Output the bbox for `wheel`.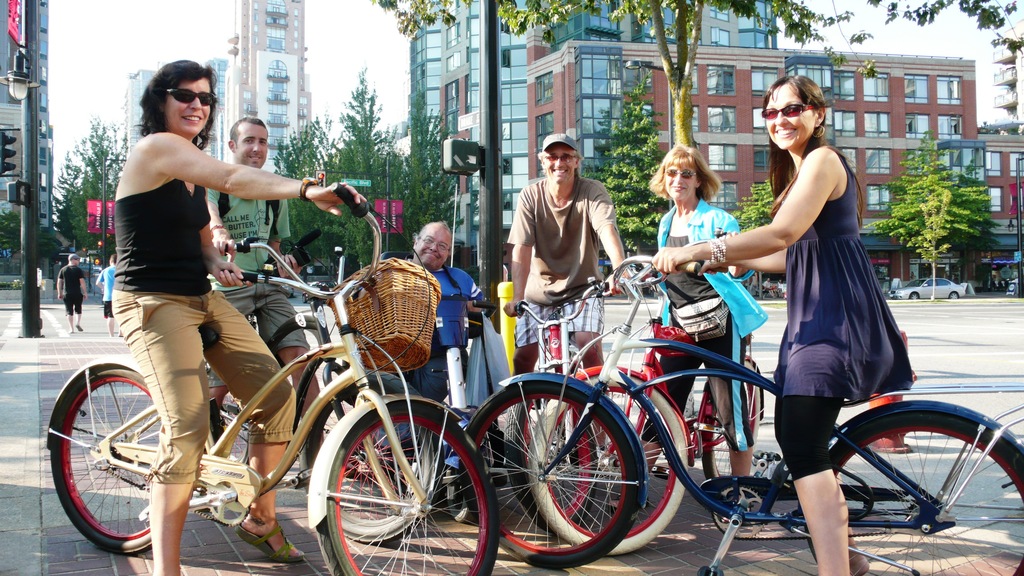
[left=305, top=408, right=481, bottom=552].
